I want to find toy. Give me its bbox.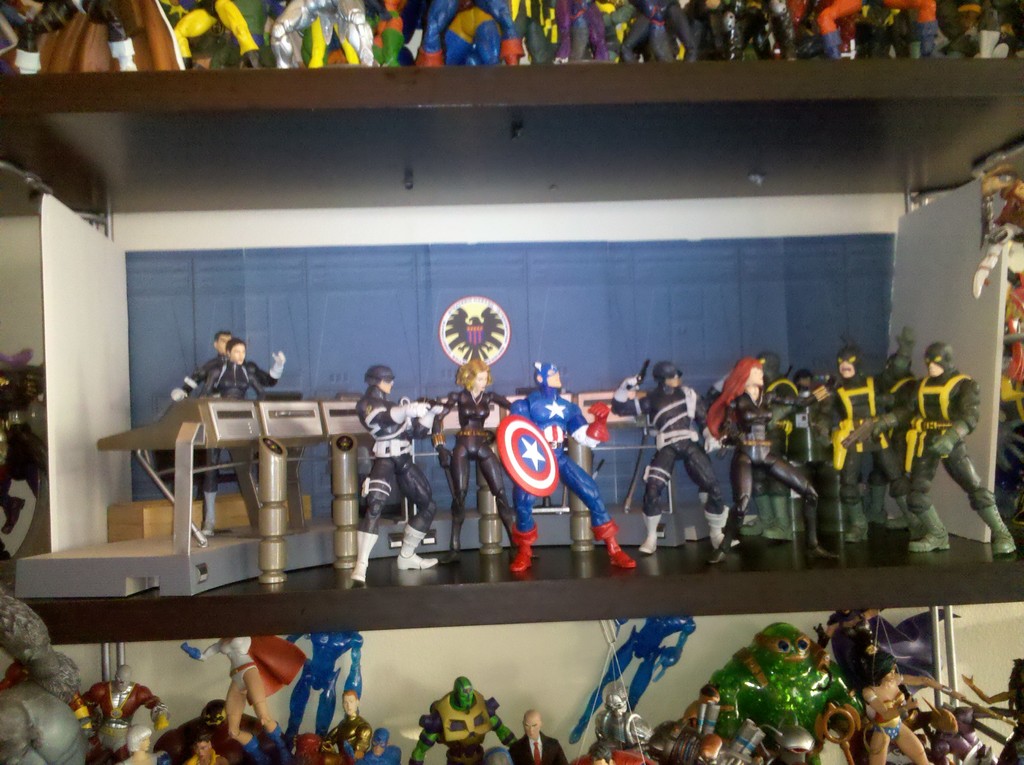
detection(0, 0, 23, 76).
